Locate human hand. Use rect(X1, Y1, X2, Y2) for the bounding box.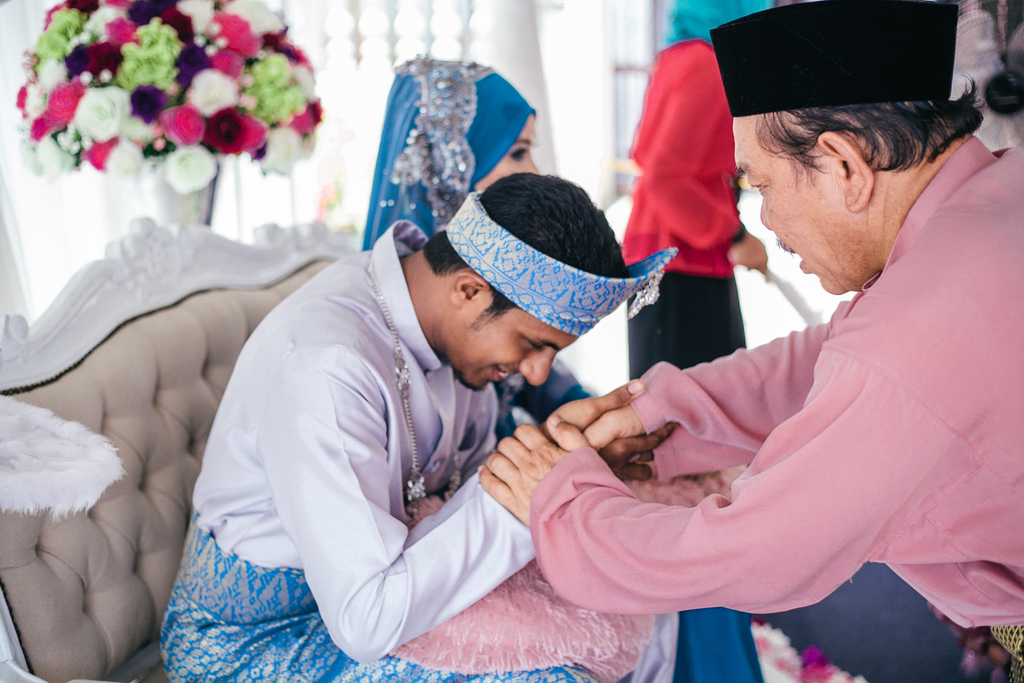
rect(477, 413, 588, 528).
